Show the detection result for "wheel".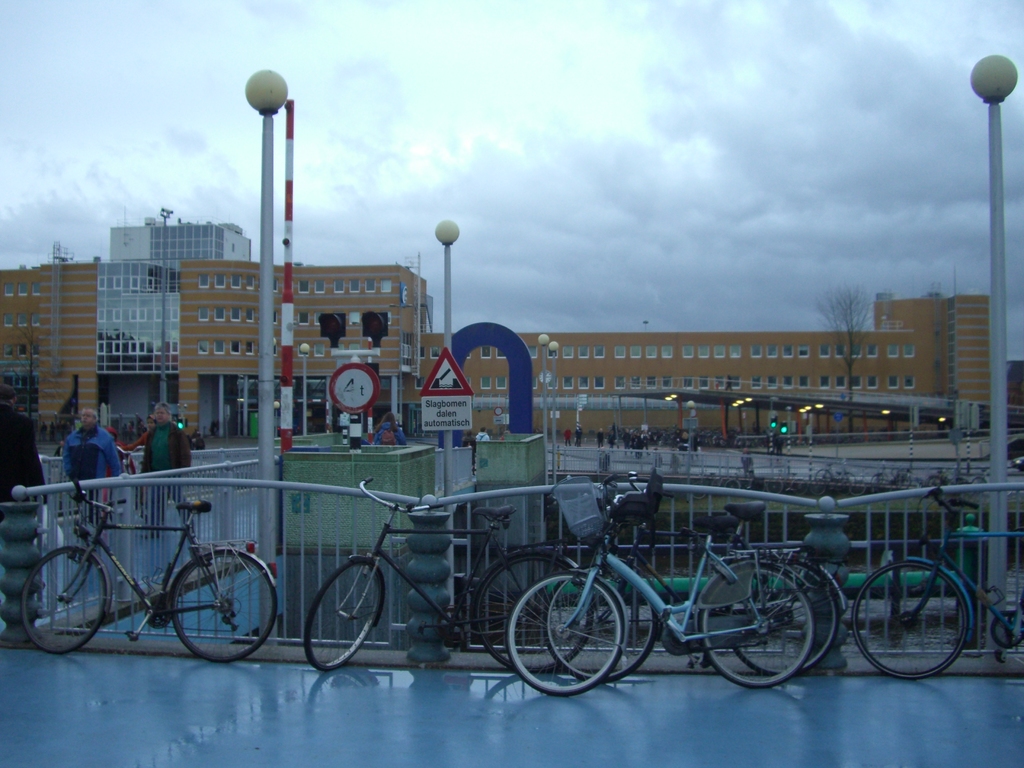
bbox(835, 475, 851, 496).
